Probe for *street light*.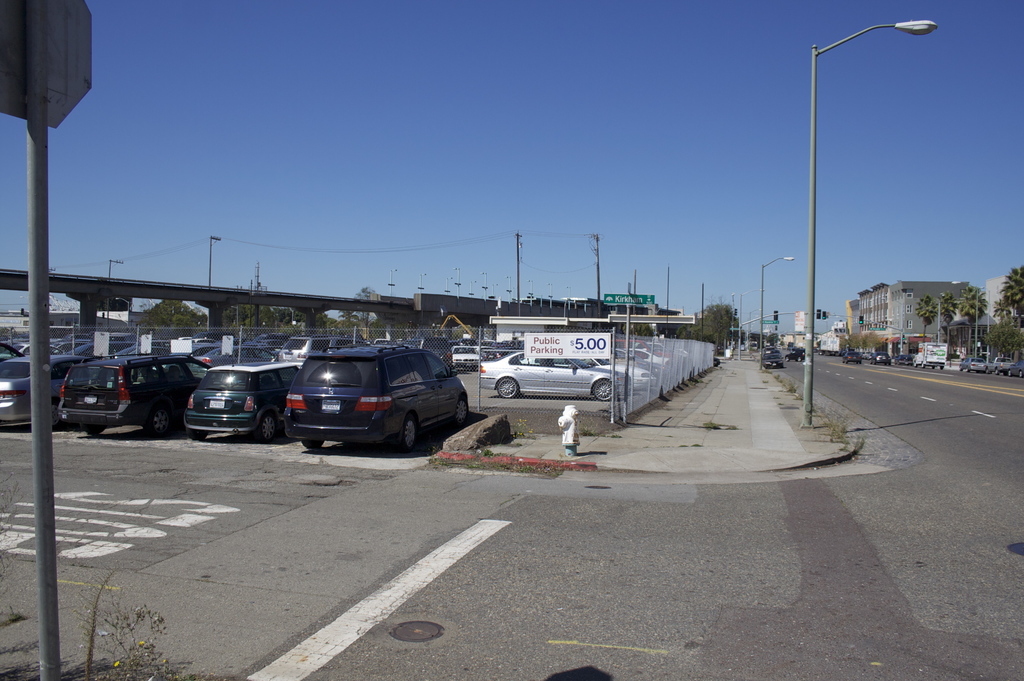
Probe result: (770, 22, 963, 451).
